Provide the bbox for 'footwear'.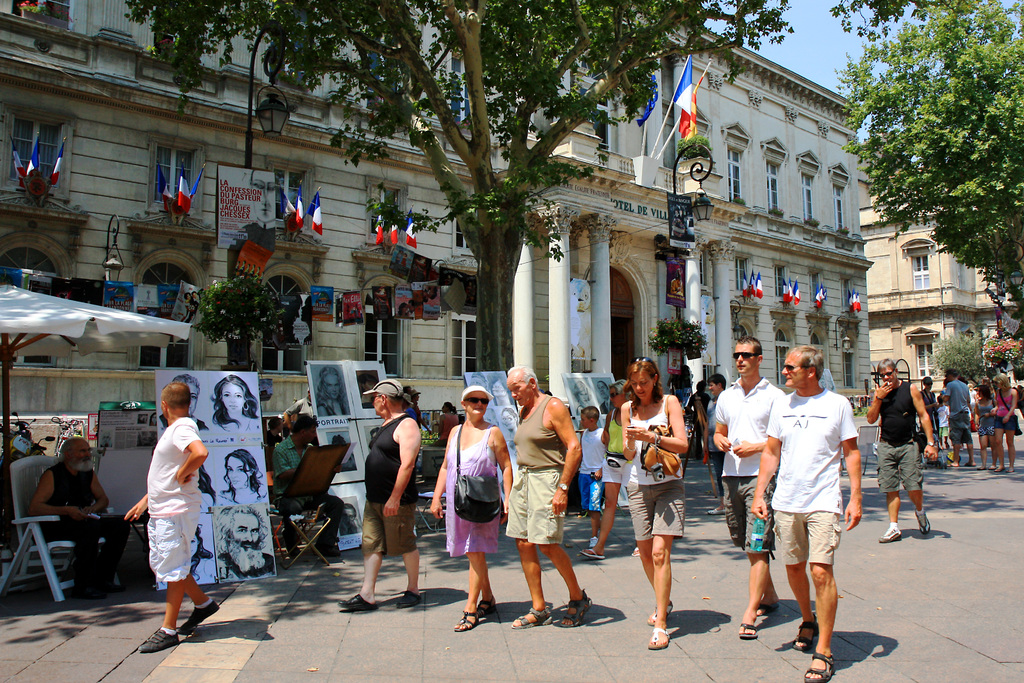
bbox(580, 545, 601, 558).
